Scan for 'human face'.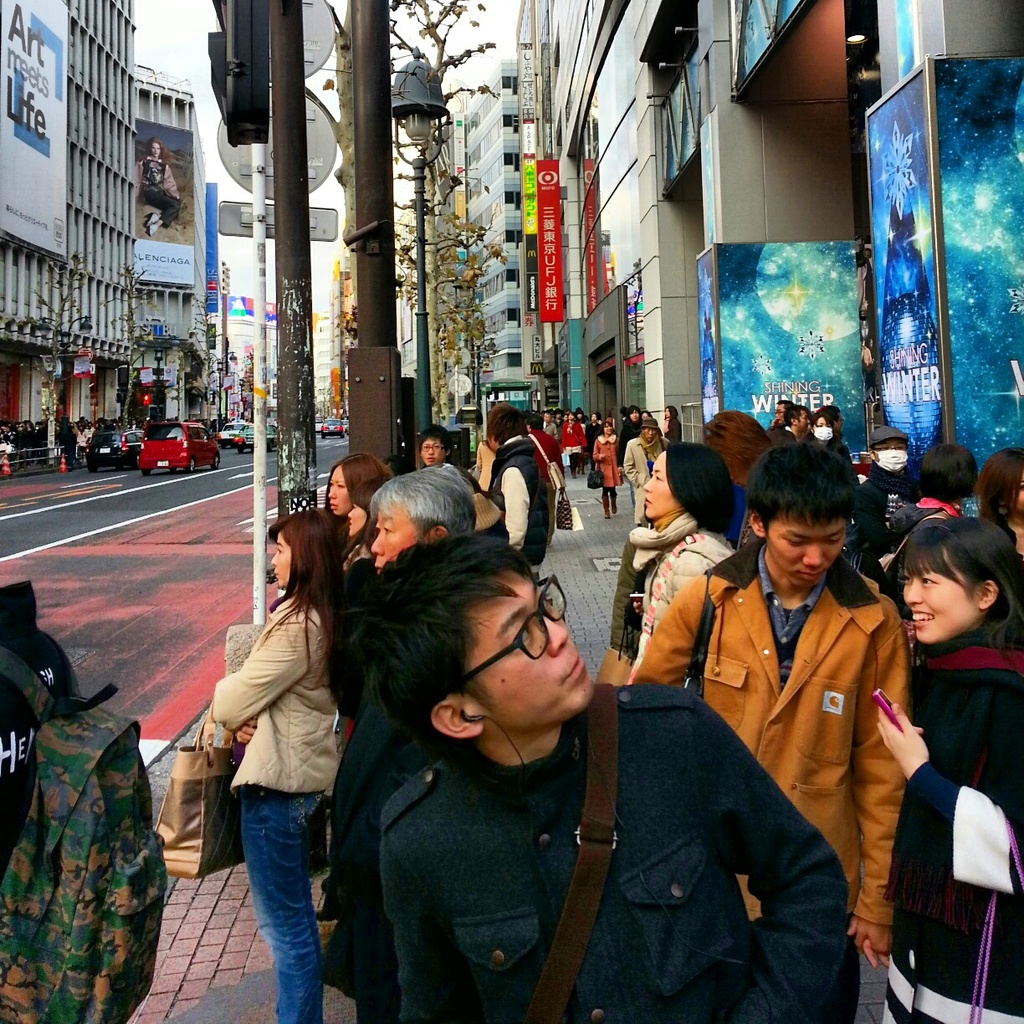
Scan result: pyautogui.locateOnScreen(779, 517, 846, 589).
